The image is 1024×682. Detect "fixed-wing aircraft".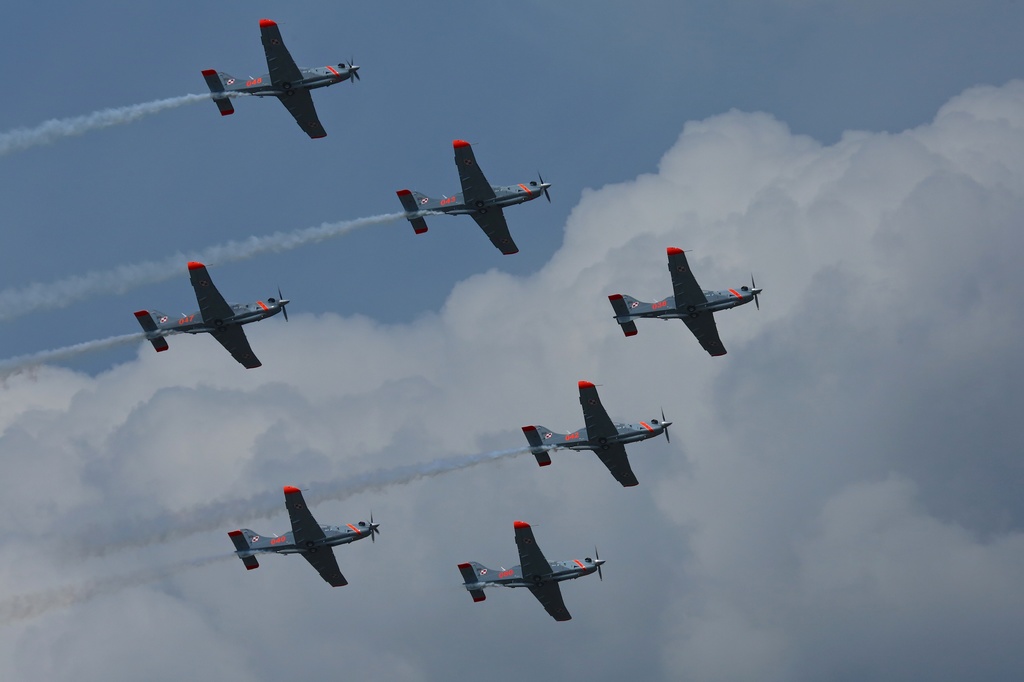
Detection: 458/519/607/619.
